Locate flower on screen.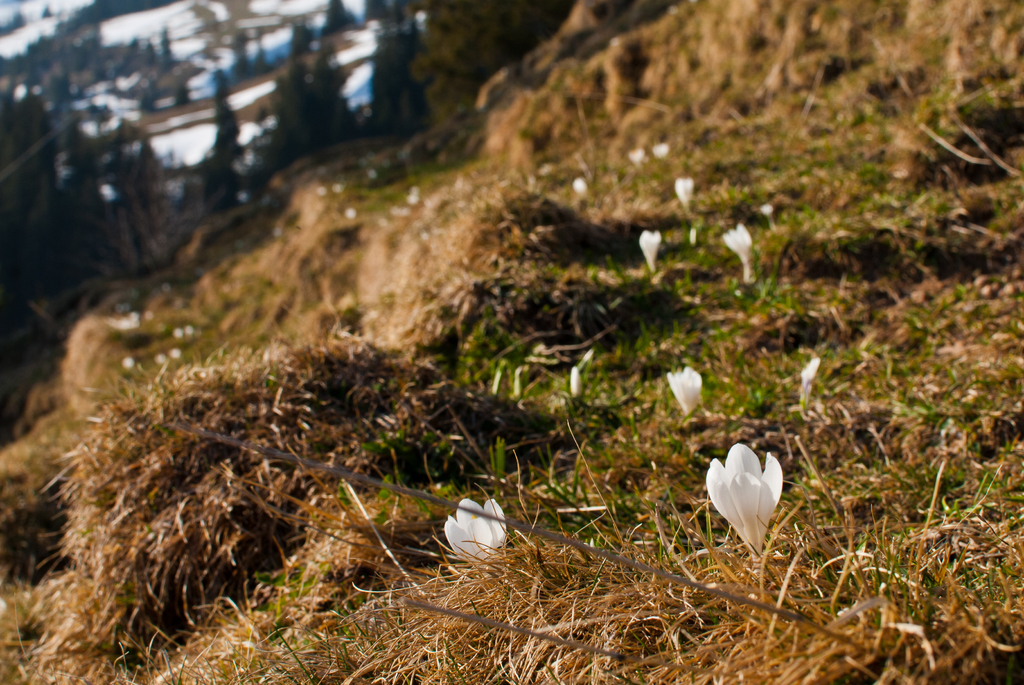
On screen at bbox=[638, 229, 662, 277].
